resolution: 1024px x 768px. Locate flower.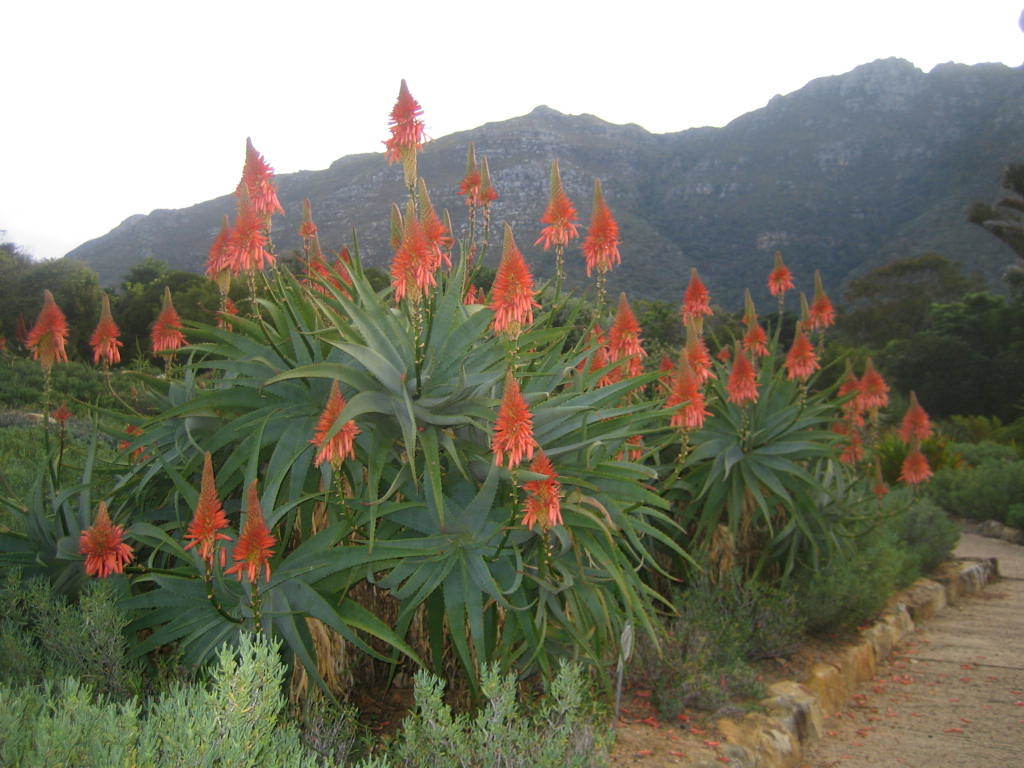
crop(868, 369, 890, 408).
